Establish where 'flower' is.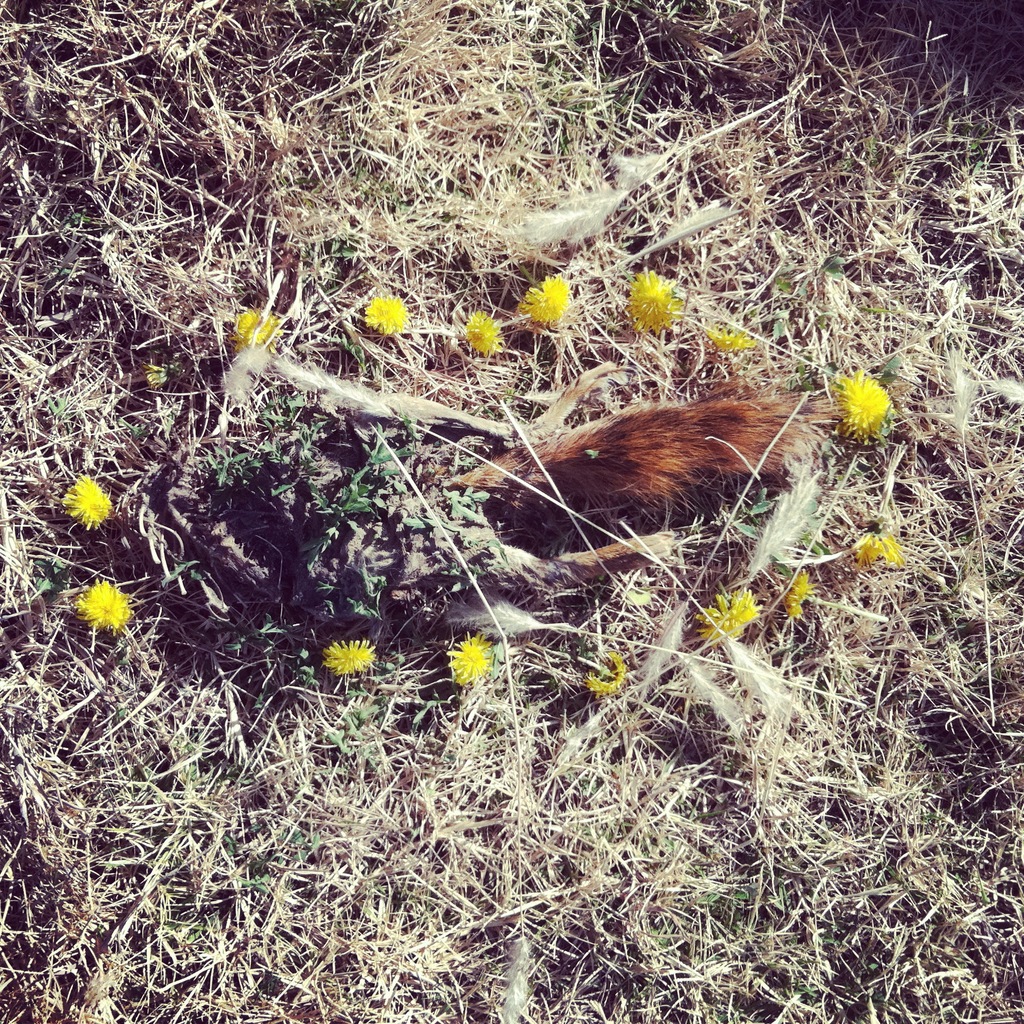
Established at <box>452,628,492,700</box>.
